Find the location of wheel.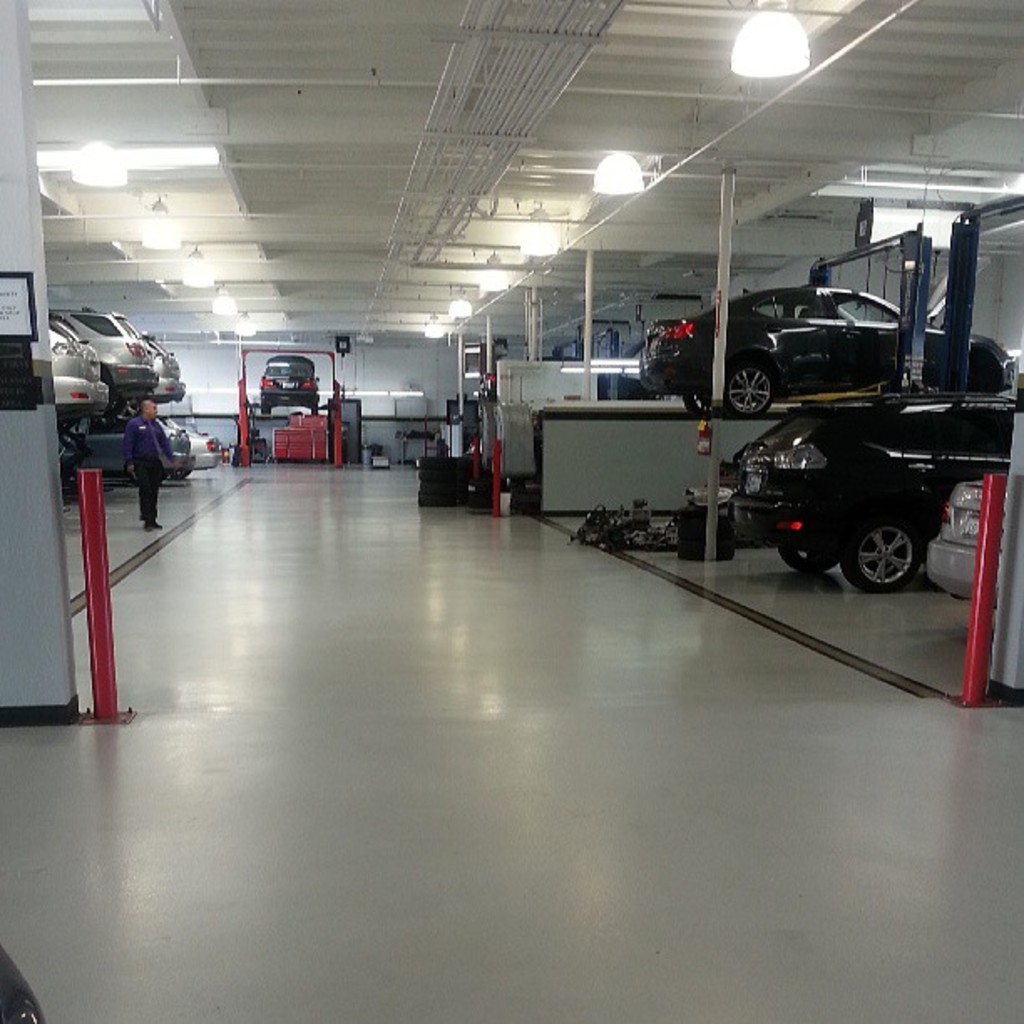
Location: box(718, 353, 773, 417).
